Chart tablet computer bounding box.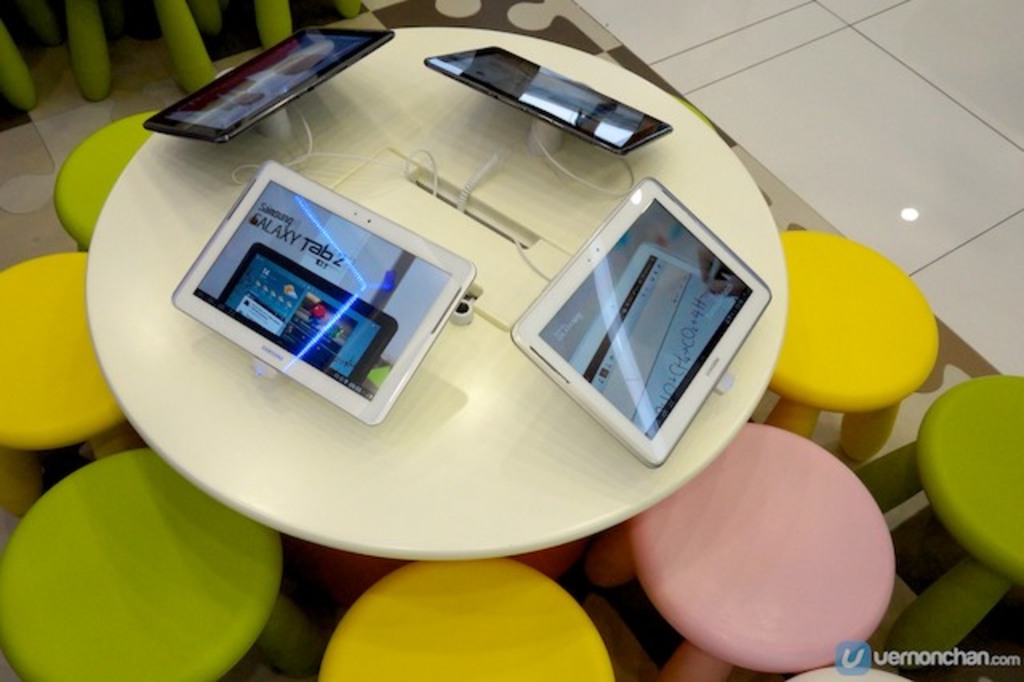
Charted: (166, 158, 478, 424).
